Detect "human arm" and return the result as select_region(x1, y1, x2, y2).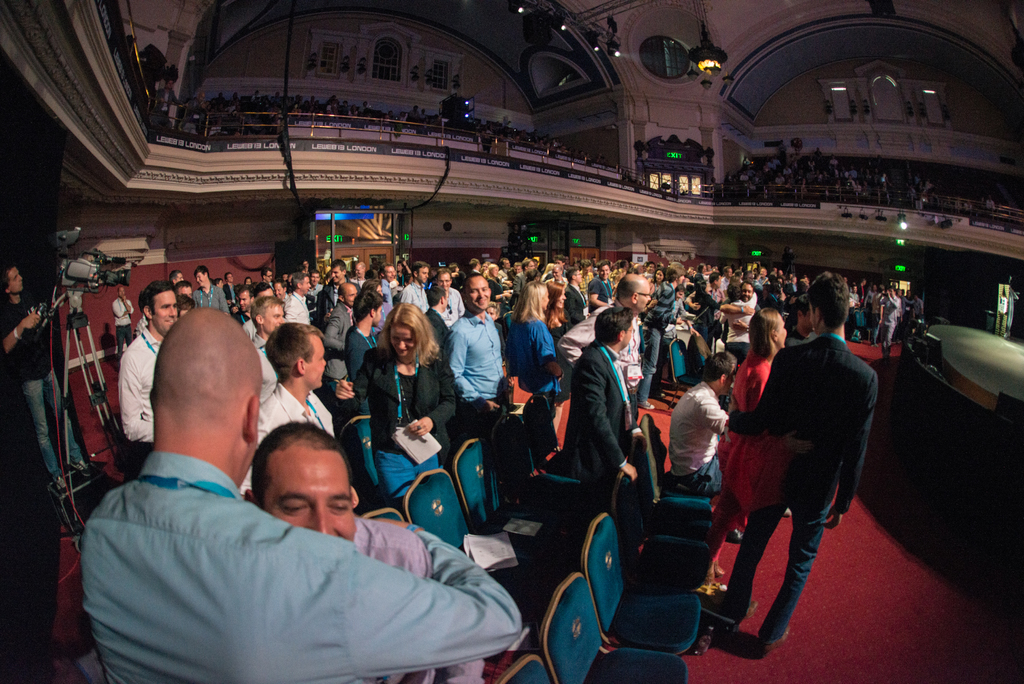
select_region(877, 298, 884, 325).
